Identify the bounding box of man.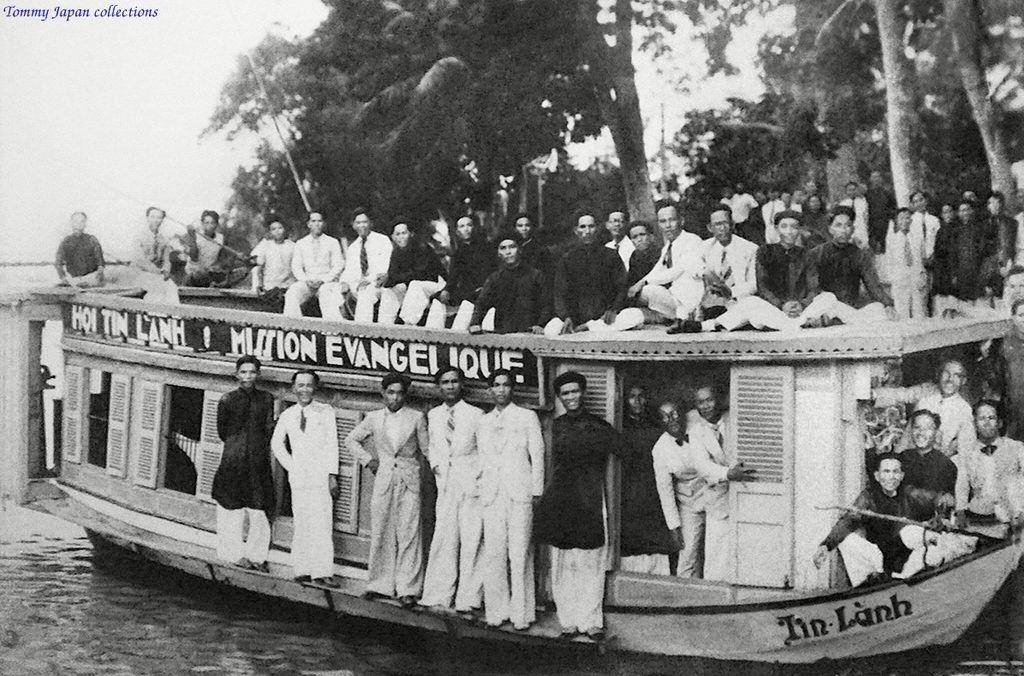
box=[646, 400, 711, 577].
